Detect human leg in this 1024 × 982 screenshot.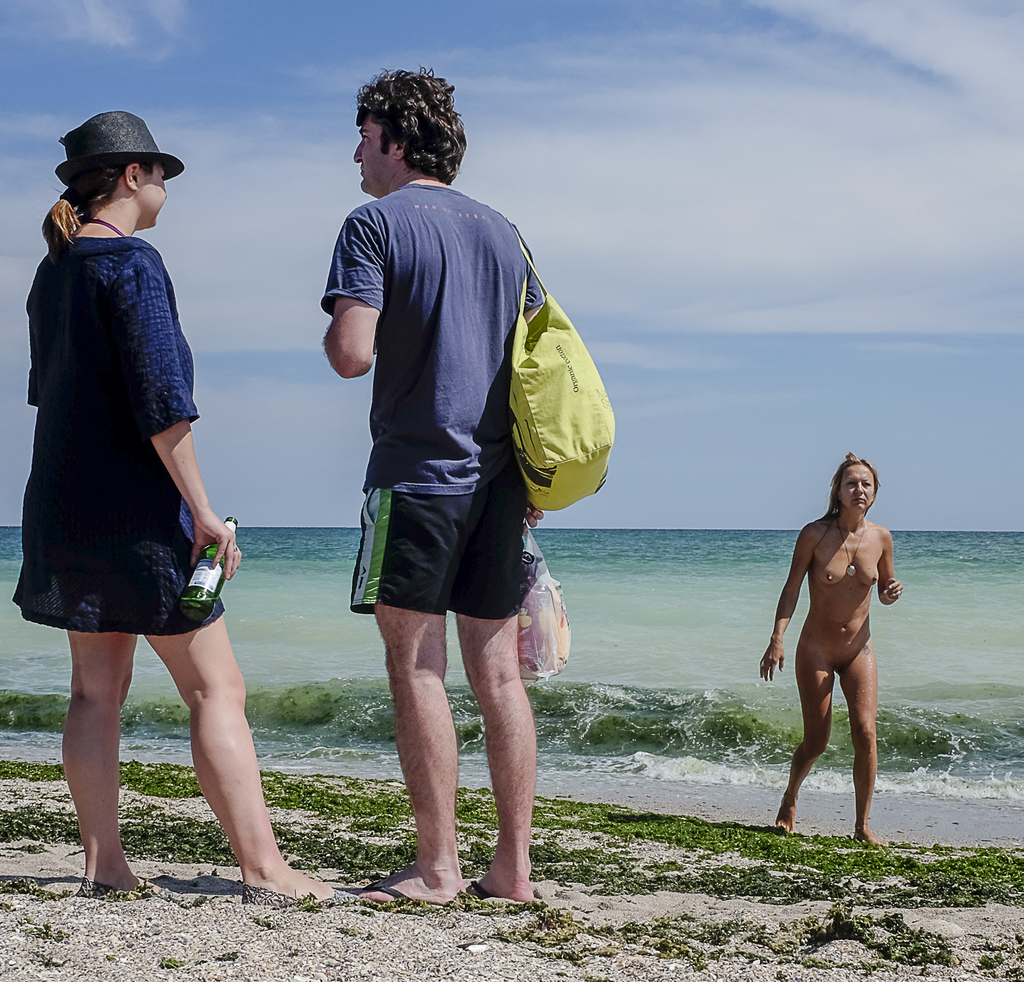
Detection: [453,612,538,899].
